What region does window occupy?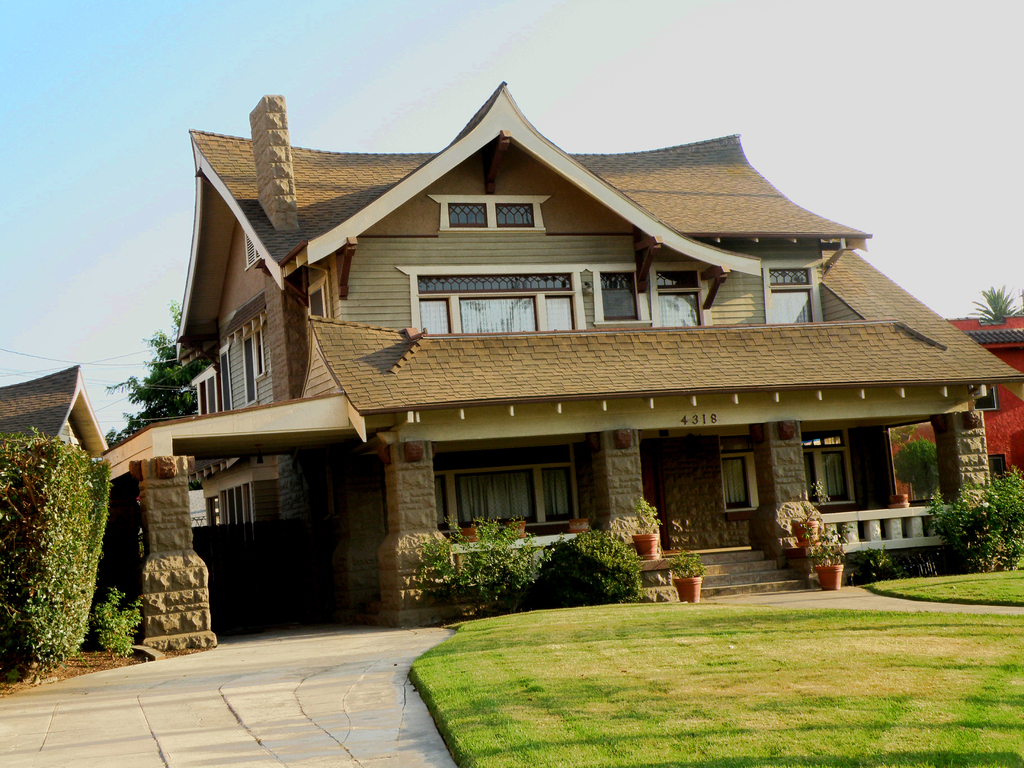
bbox(755, 257, 825, 325).
